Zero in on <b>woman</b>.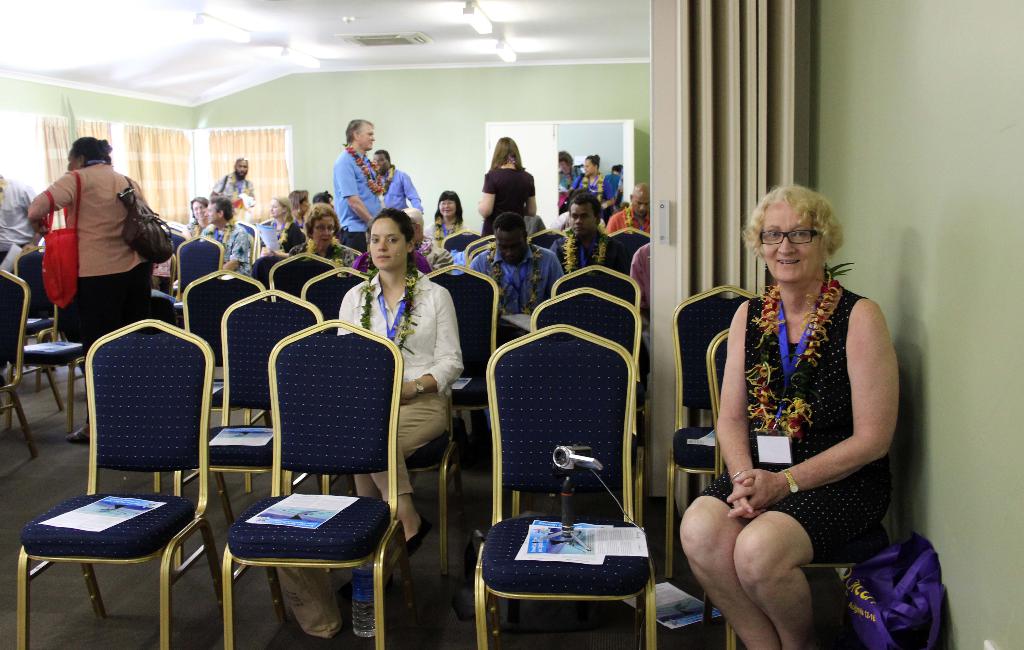
Zeroed in: [688, 164, 888, 649].
